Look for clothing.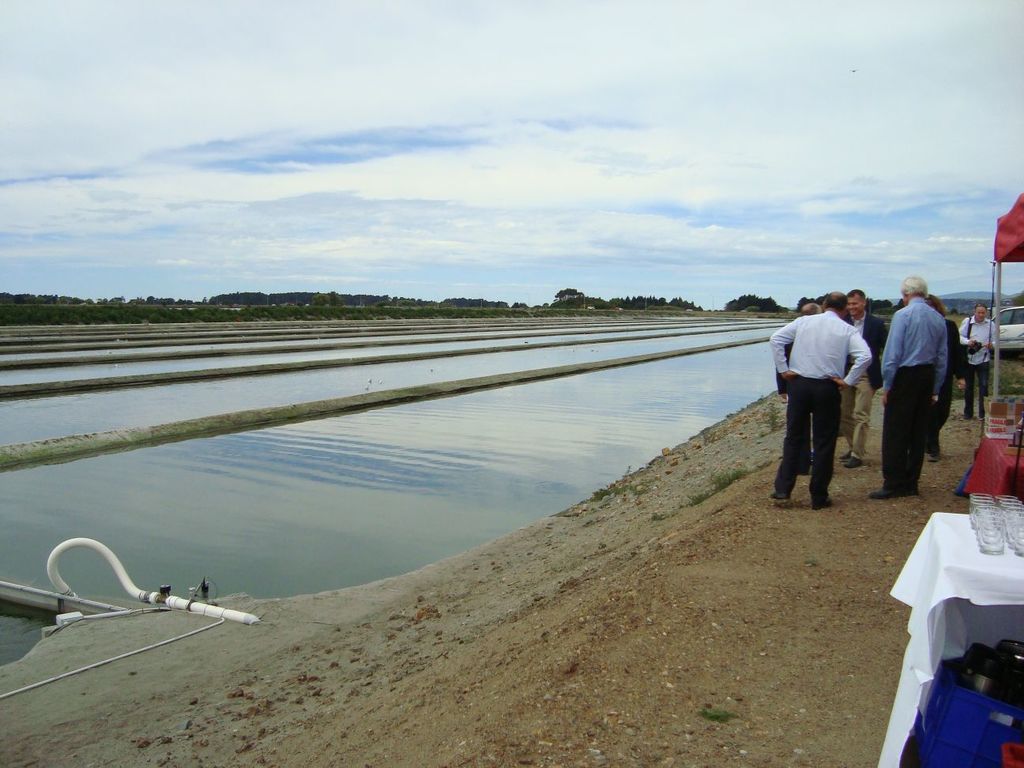
Found: {"x1": 766, "y1": 306, "x2": 873, "y2": 503}.
